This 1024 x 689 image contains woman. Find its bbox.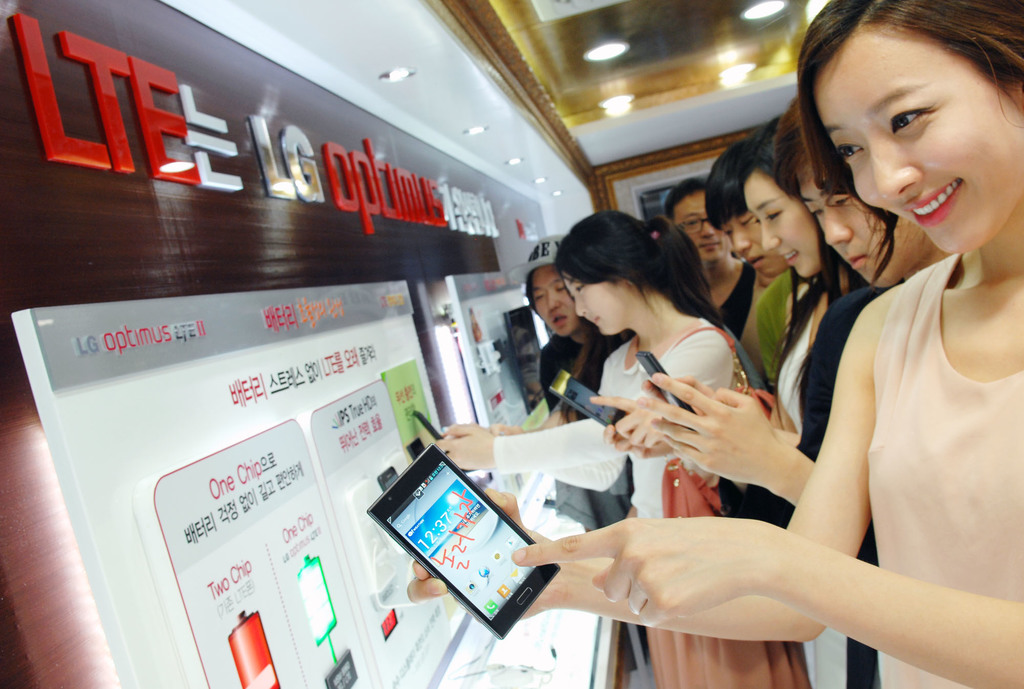
<bbox>589, 122, 850, 688</bbox>.
